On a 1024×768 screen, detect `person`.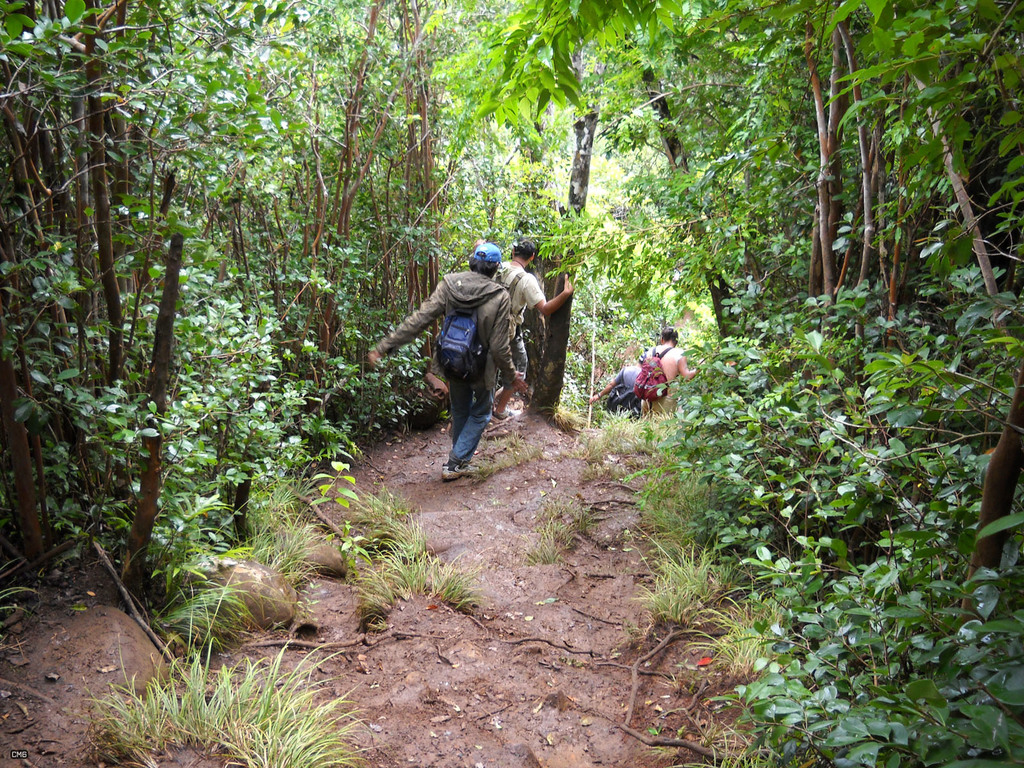
BBox(587, 325, 689, 401).
